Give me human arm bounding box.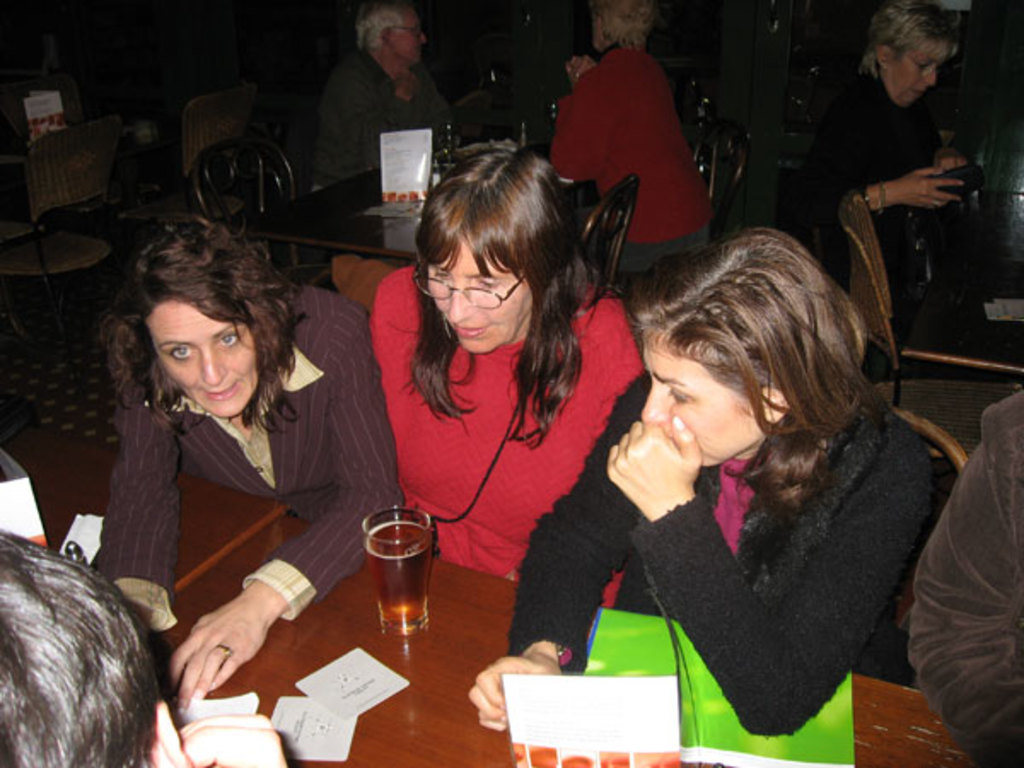
pyautogui.locateOnScreen(809, 104, 968, 224).
